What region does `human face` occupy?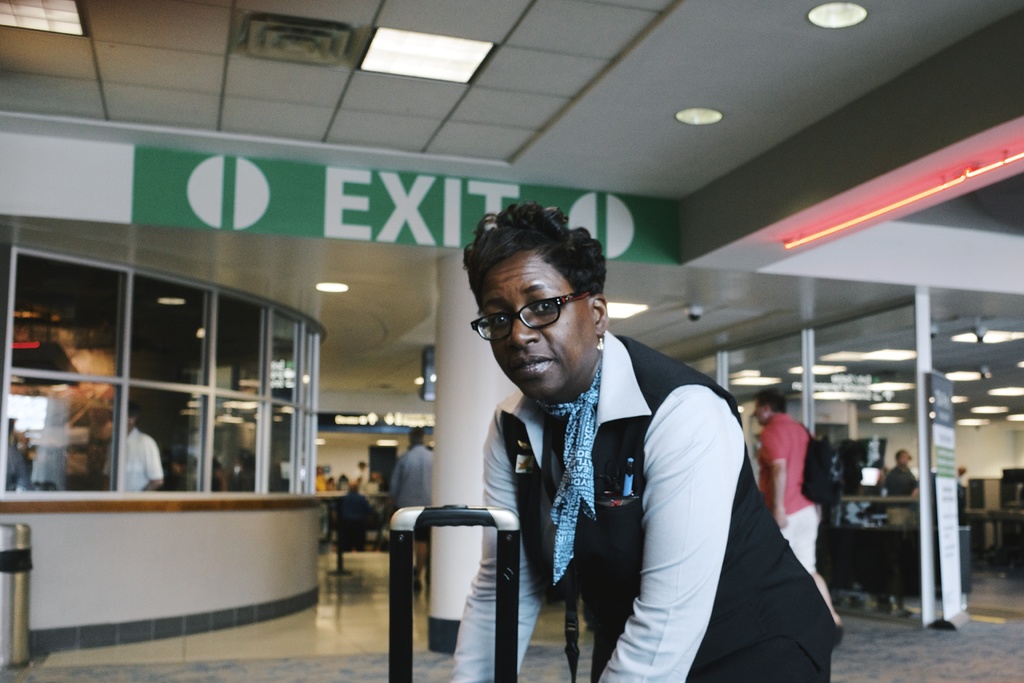
BBox(472, 249, 600, 401).
